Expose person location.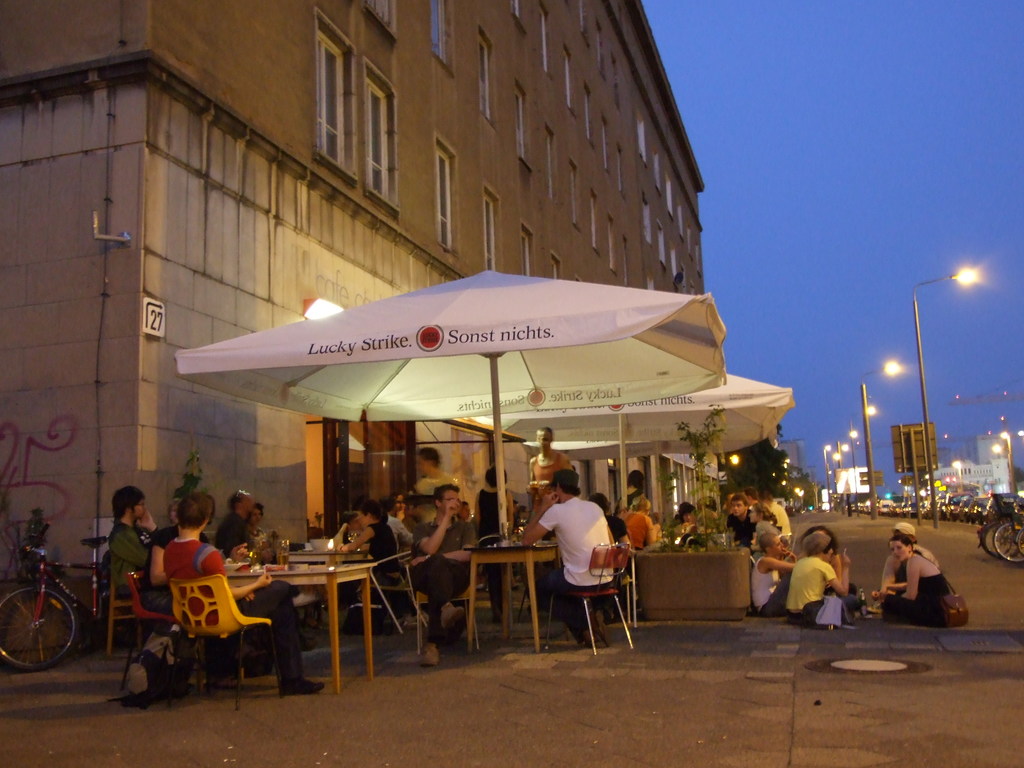
Exposed at <box>411,481,476,663</box>.
